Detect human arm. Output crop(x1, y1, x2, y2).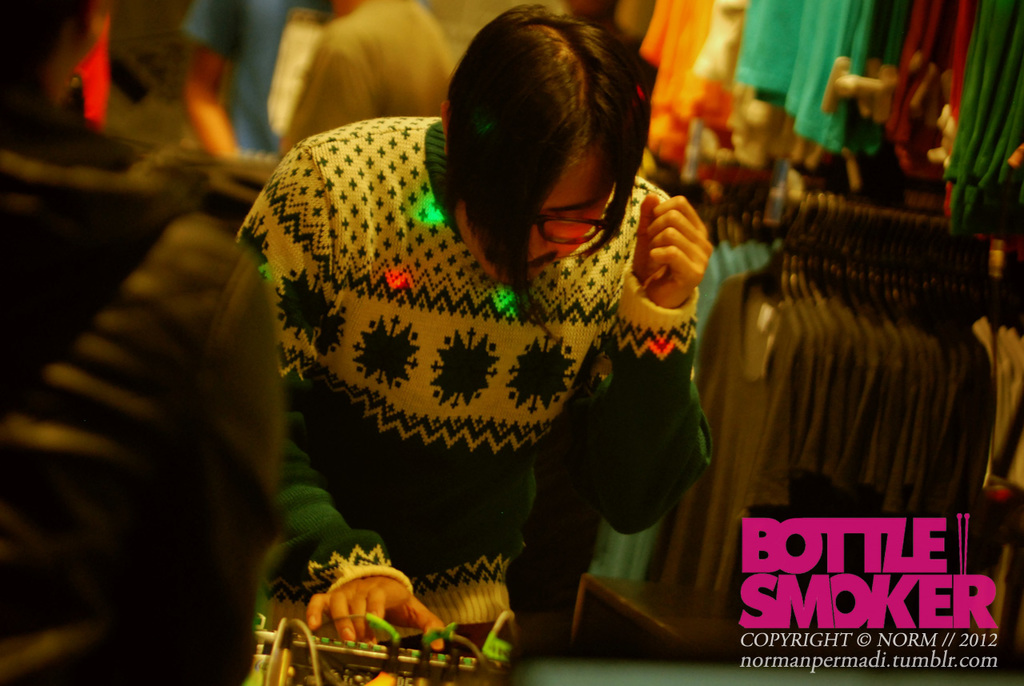
crop(228, 146, 444, 654).
